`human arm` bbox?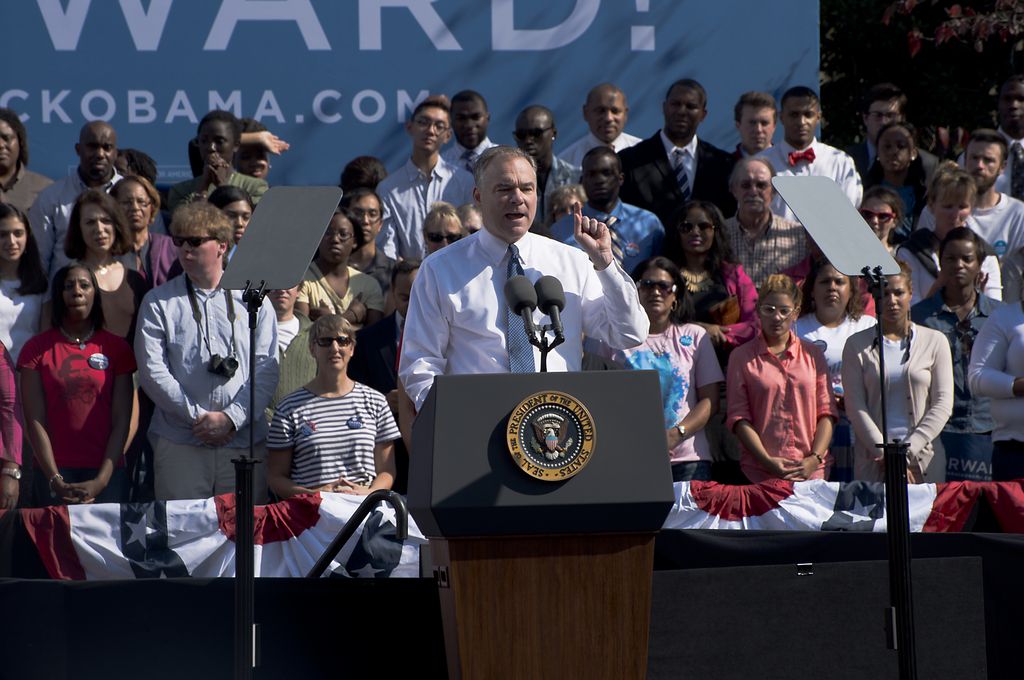
Rect(573, 198, 653, 348)
